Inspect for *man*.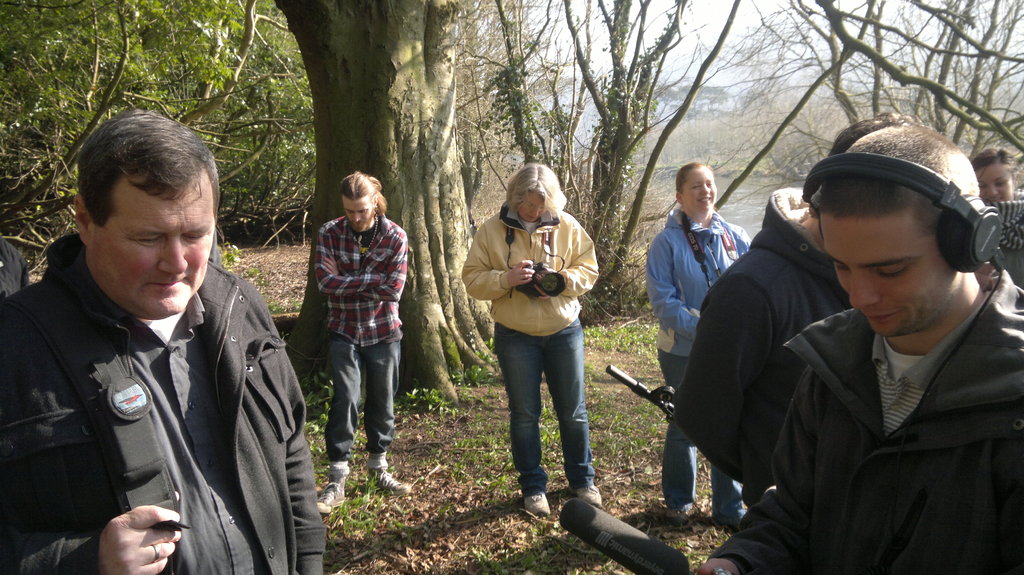
Inspection: Rect(317, 170, 416, 508).
